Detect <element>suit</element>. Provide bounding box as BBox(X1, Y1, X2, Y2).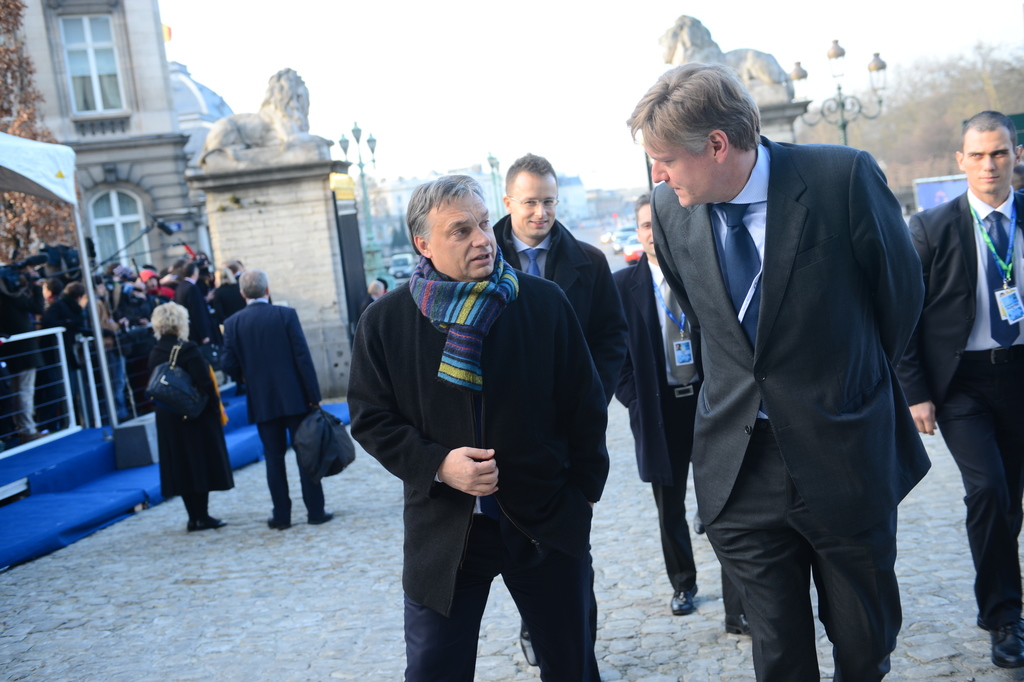
BBox(178, 282, 216, 366).
